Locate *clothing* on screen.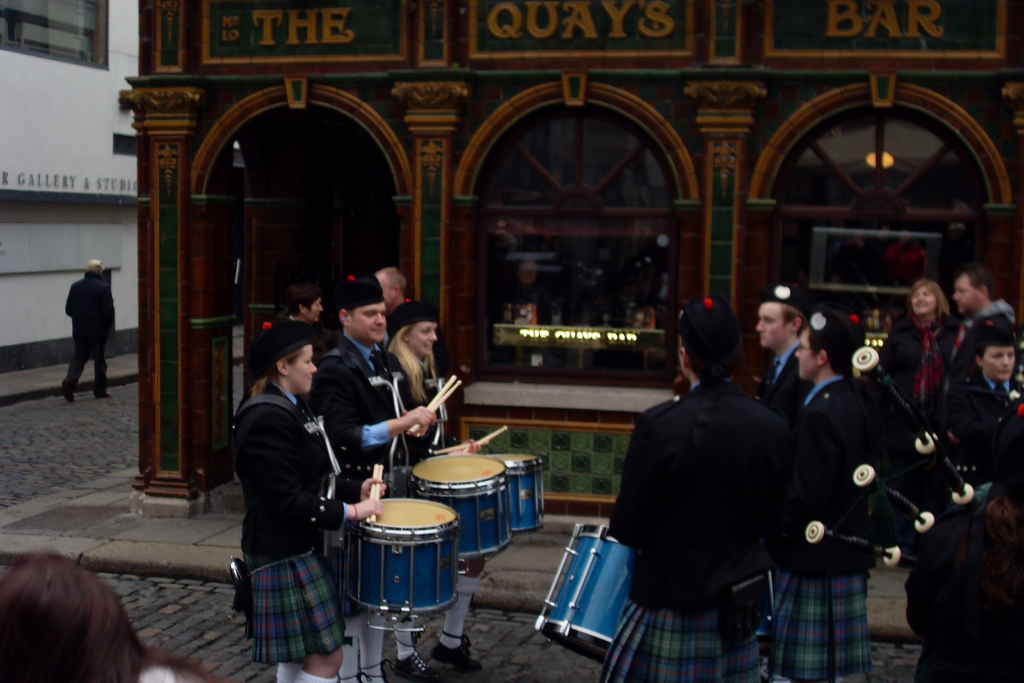
On screen at bbox=(318, 343, 429, 481).
